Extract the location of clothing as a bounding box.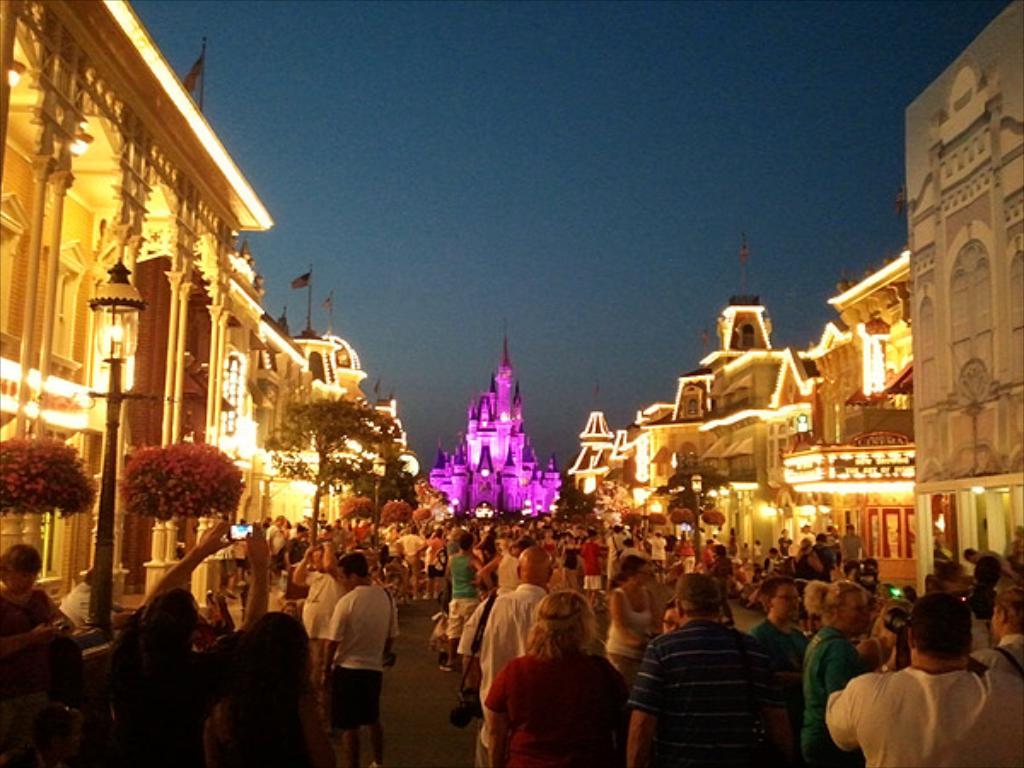
region(626, 618, 788, 766).
